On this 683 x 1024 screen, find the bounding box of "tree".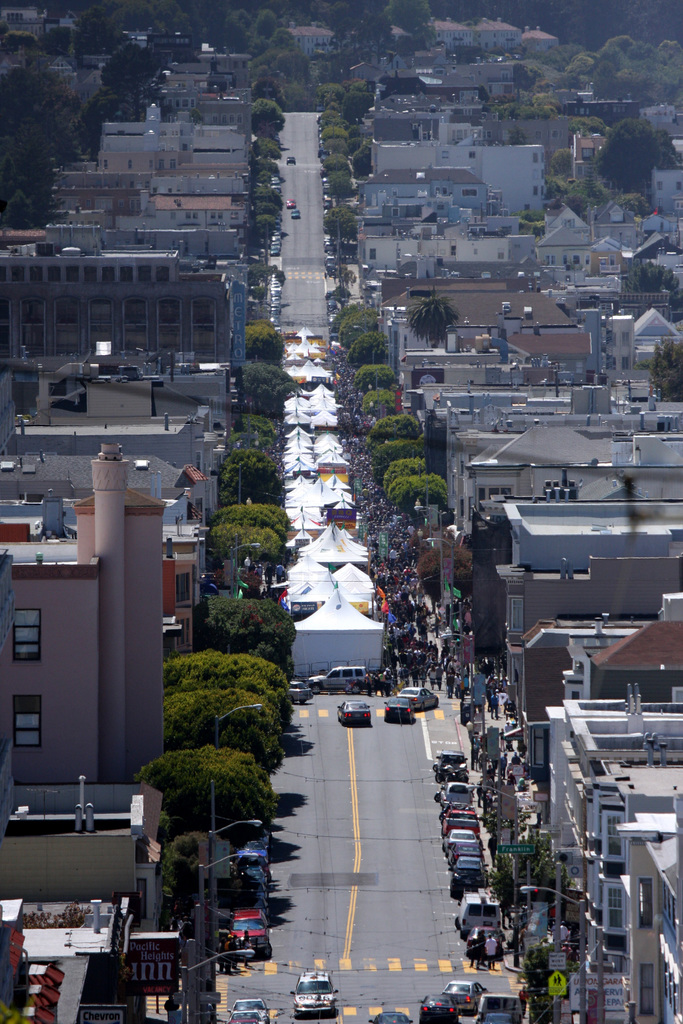
Bounding box: [left=386, top=459, right=422, bottom=495].
